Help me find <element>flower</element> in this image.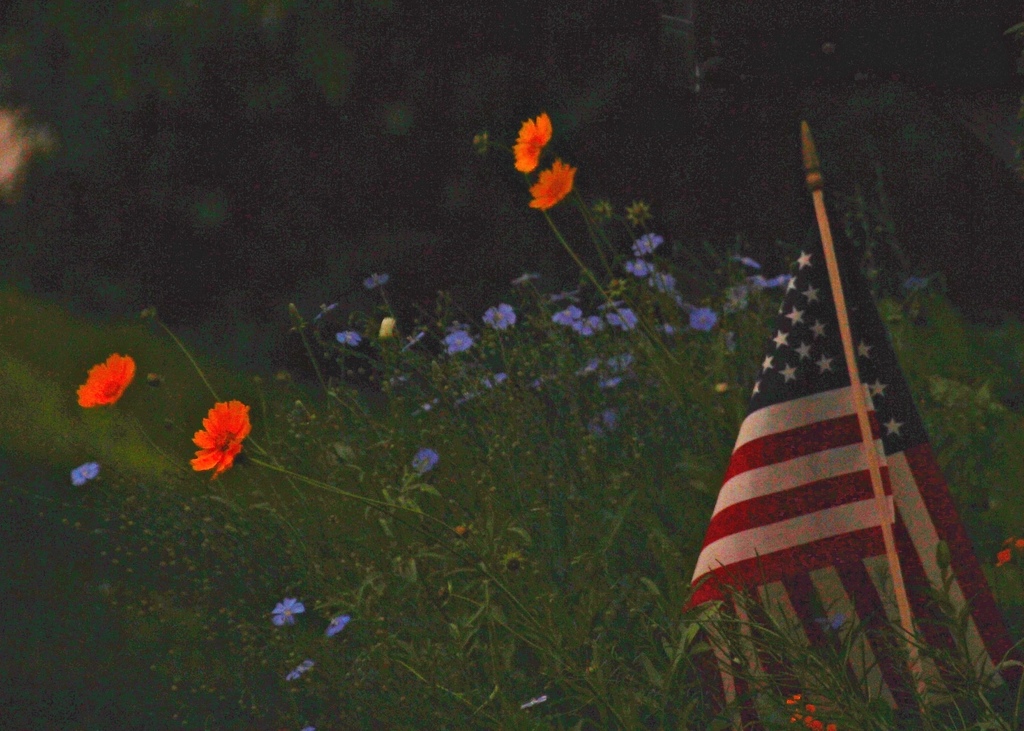
Found it: (left=524, top=156, right=582, bottom=213).
